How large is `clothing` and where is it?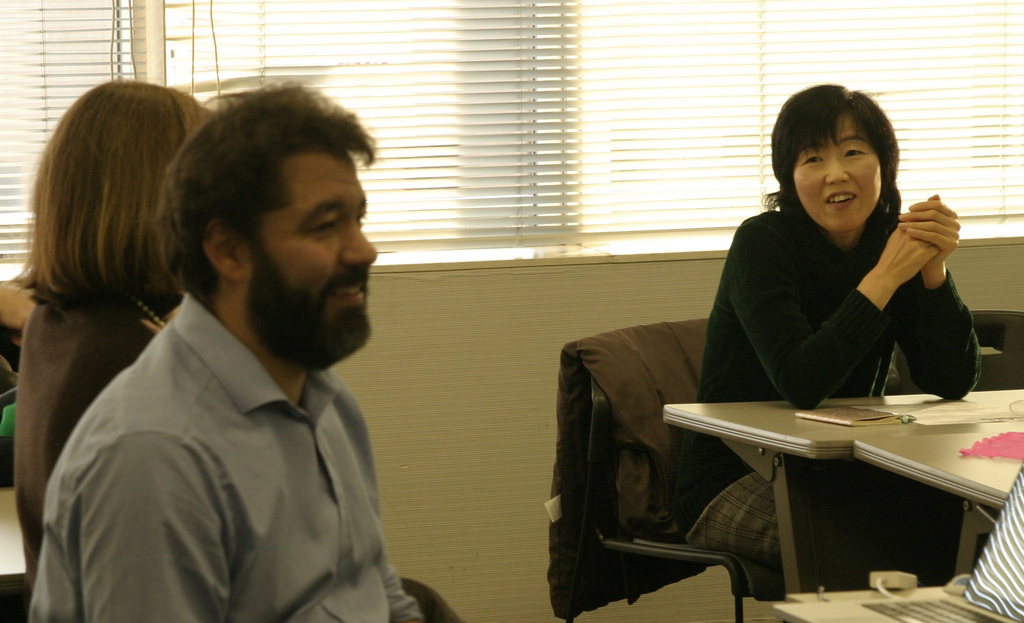
Bounding box: region(674, 204, 984, 588).
